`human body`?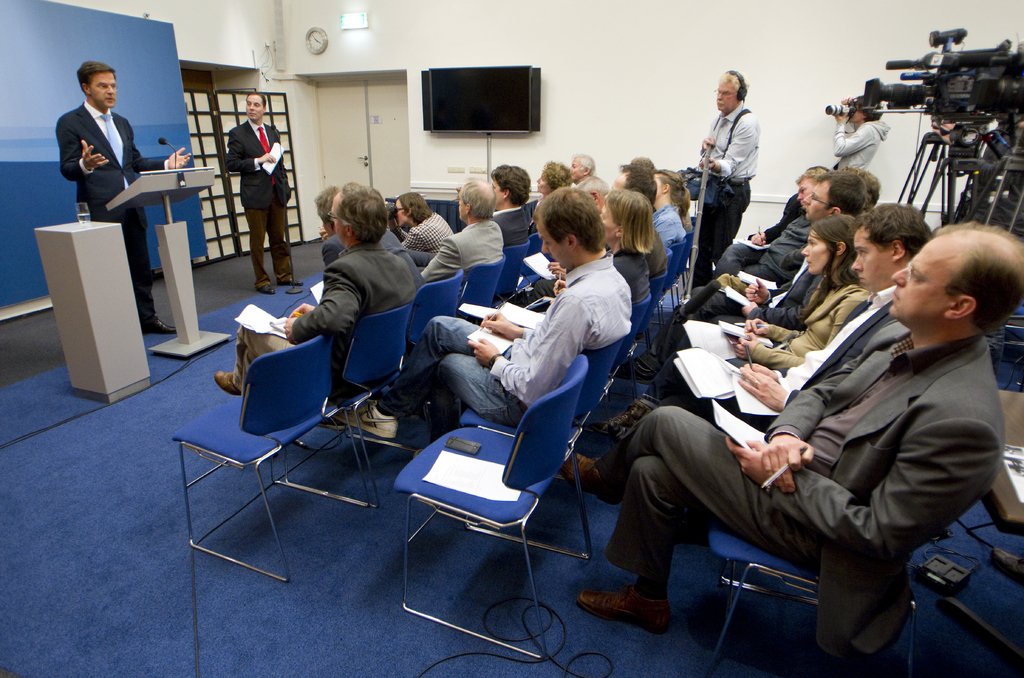
(421, 181, 508, 281)
